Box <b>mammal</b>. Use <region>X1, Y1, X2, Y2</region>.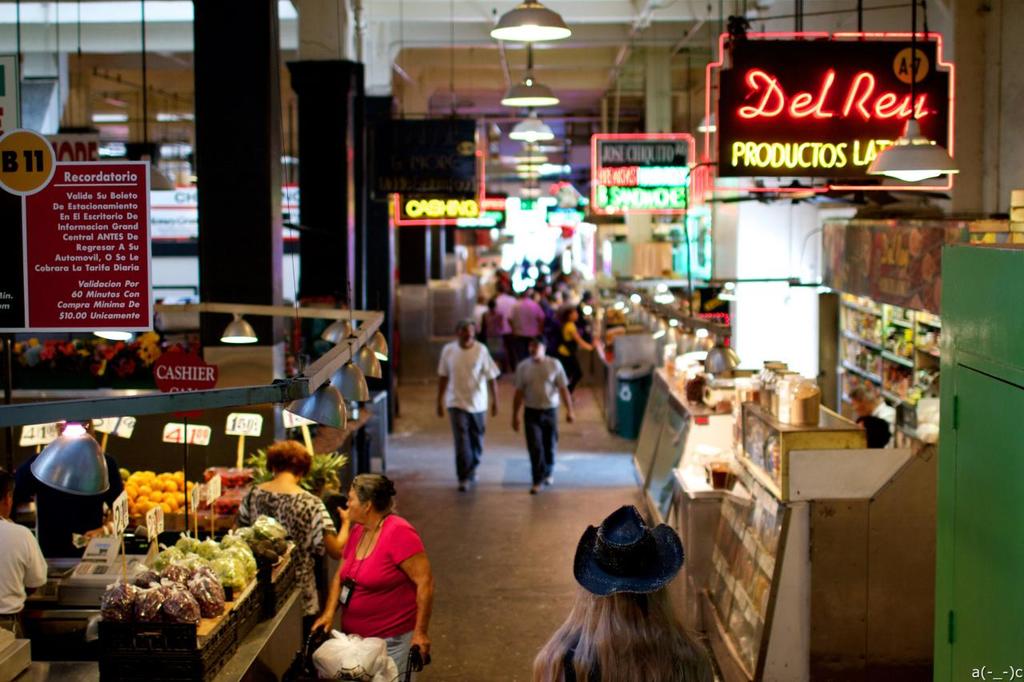
<region>430, 318, 499, 491</region>.
